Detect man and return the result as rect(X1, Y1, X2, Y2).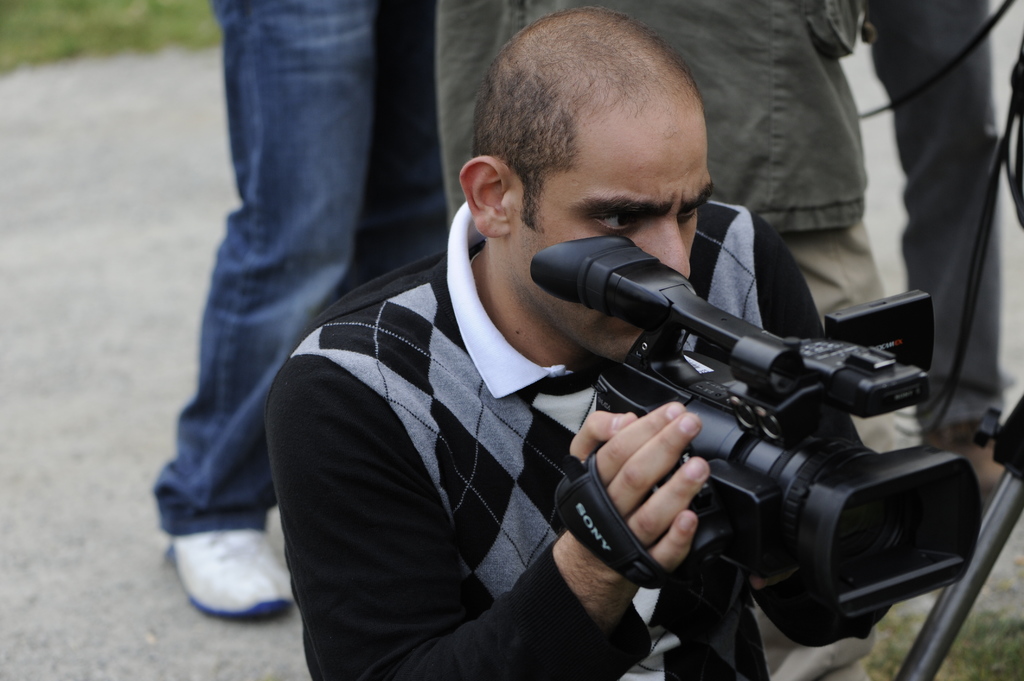
rect(446, 0, 1023, 680).
